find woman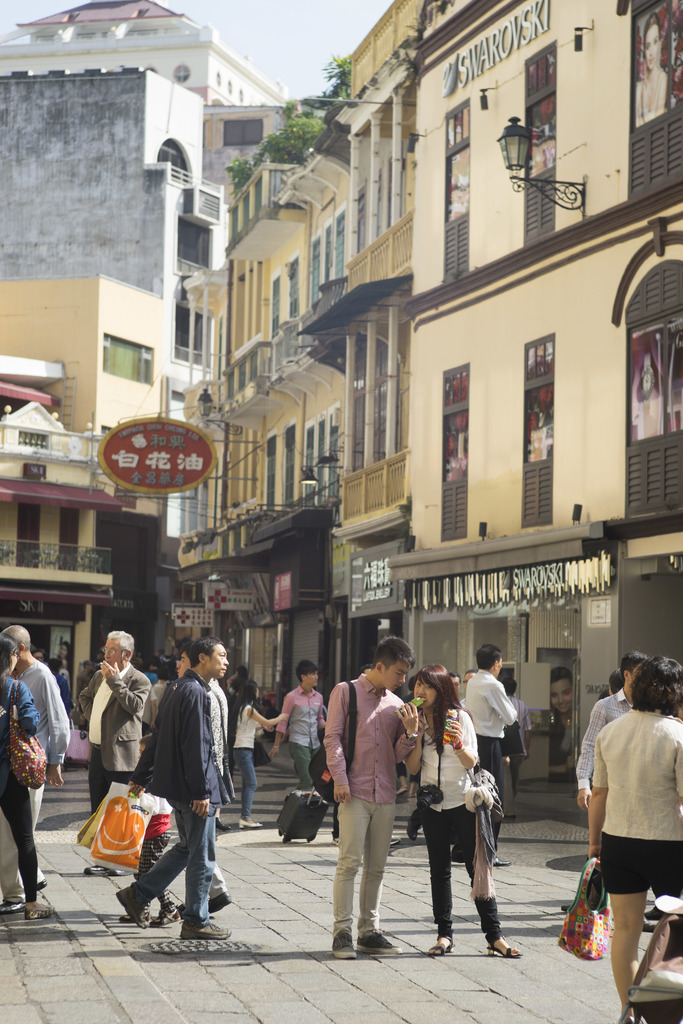
(left=394, top=661, right=529, bottom=961)
